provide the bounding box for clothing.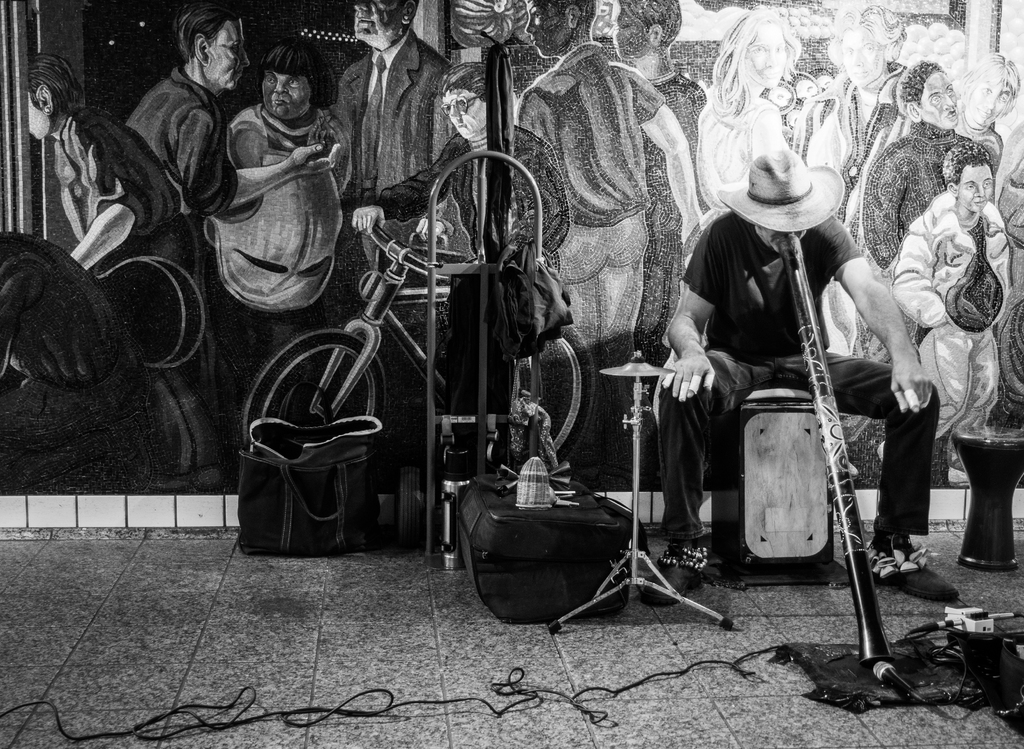
l=334, t=28, r=454, b=201.
